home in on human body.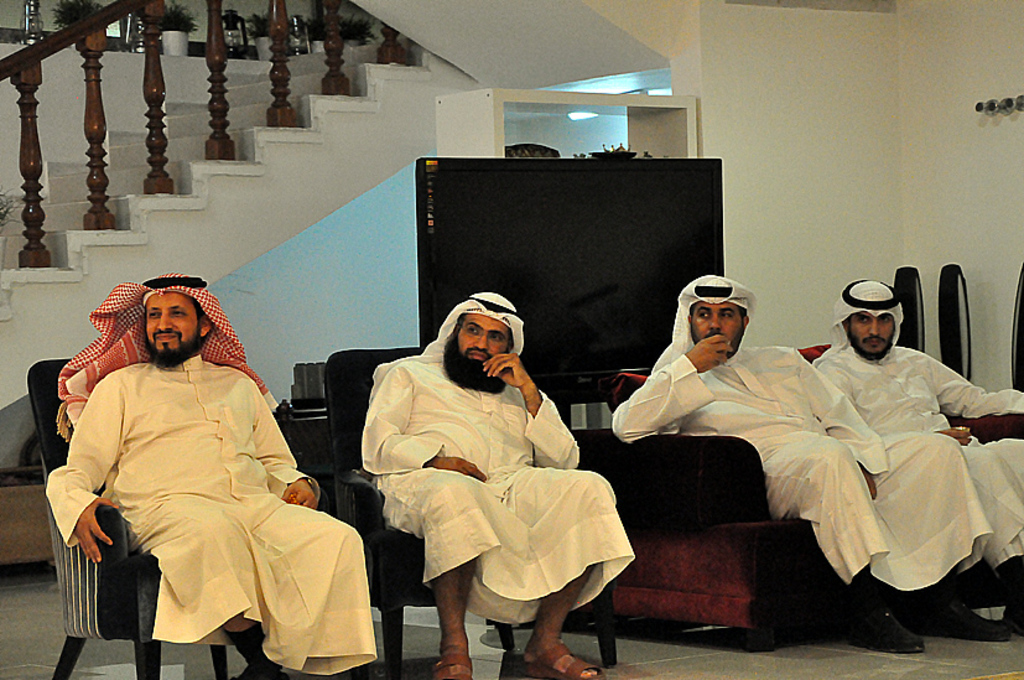
Homed in at crop(362, 290, 641, 679).
